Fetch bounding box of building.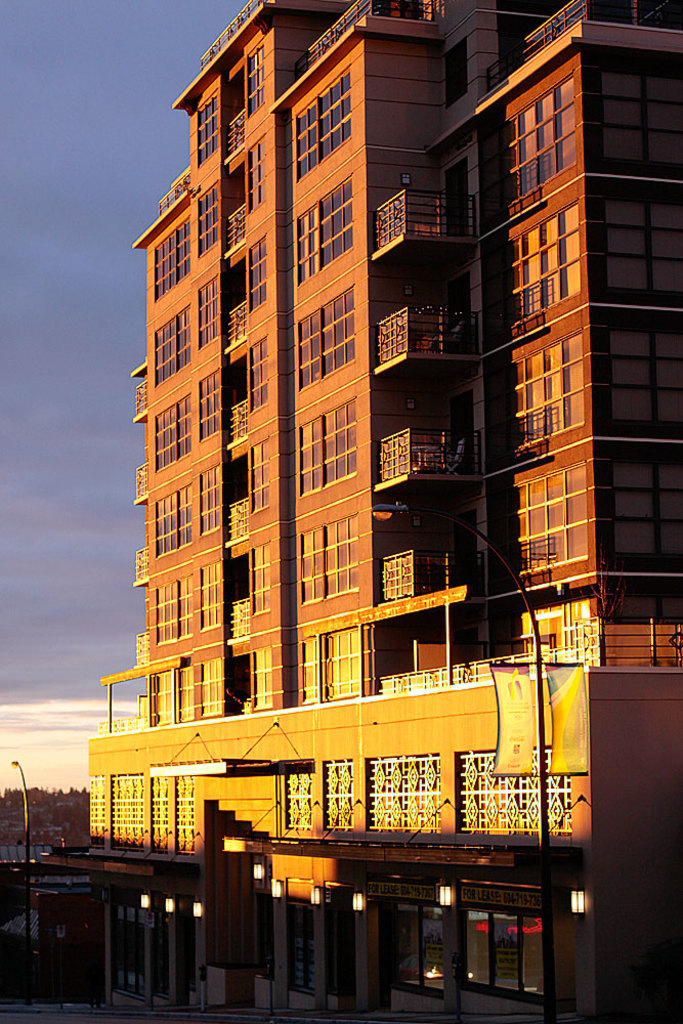
Bbox: [left=0, top=0, right=682, bottom=1023].
